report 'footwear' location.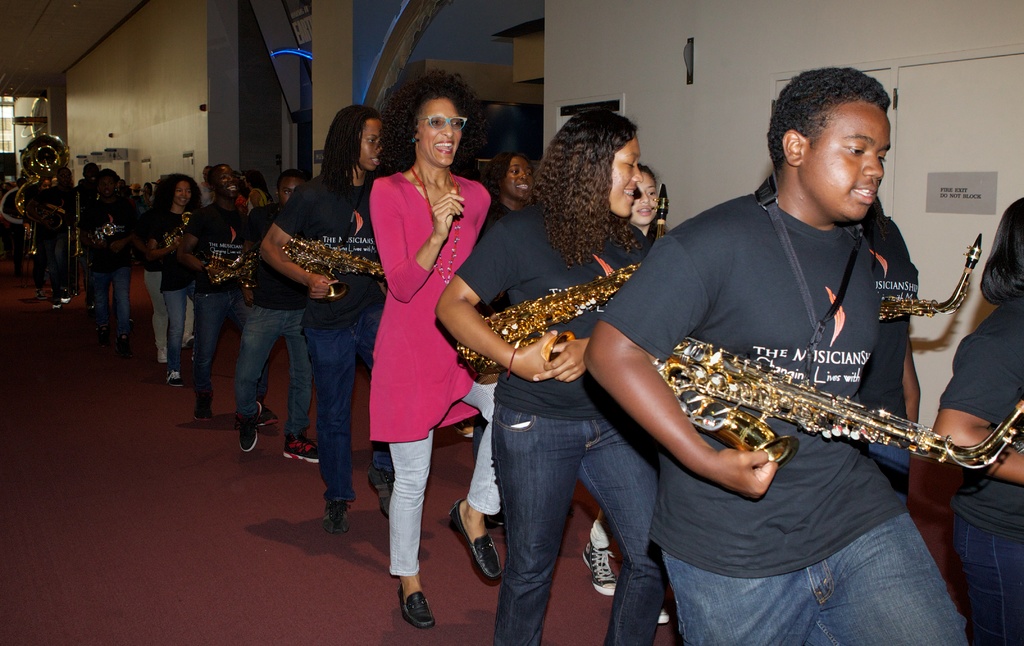
Report: crop(175, 332, 195, 352).
